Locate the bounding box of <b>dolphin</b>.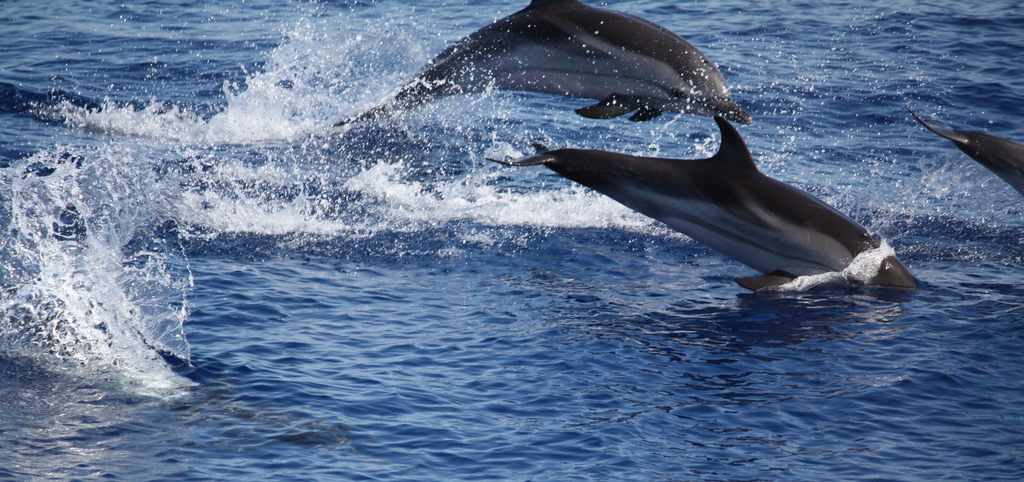
Bounding box: select_region(503, 113, 920, 305).
